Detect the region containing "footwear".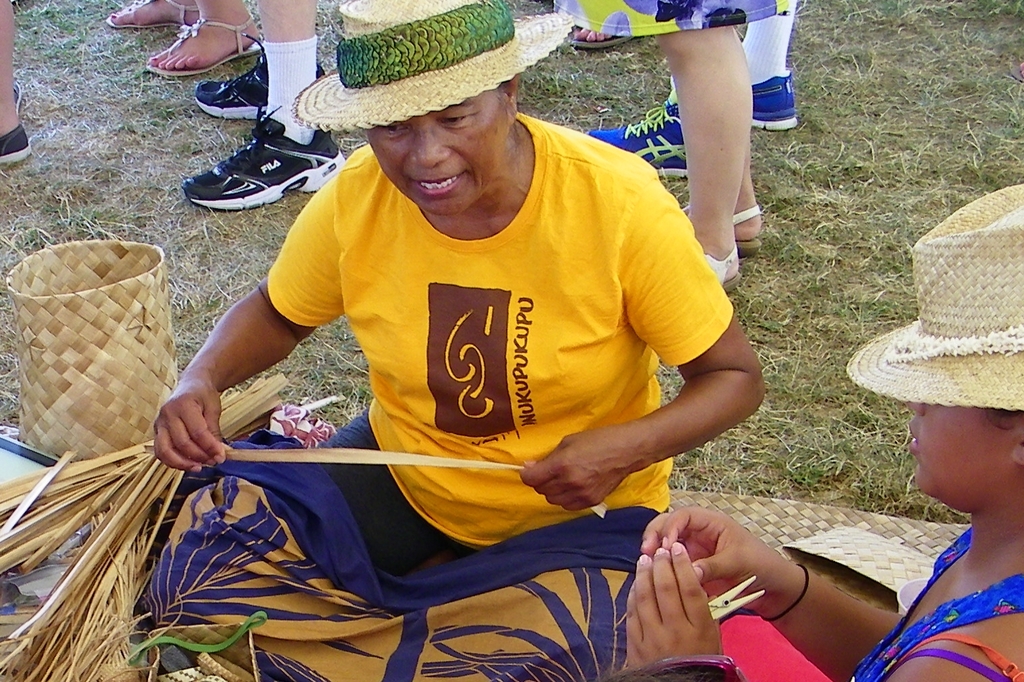
box=[688, 234, 740, 298].
